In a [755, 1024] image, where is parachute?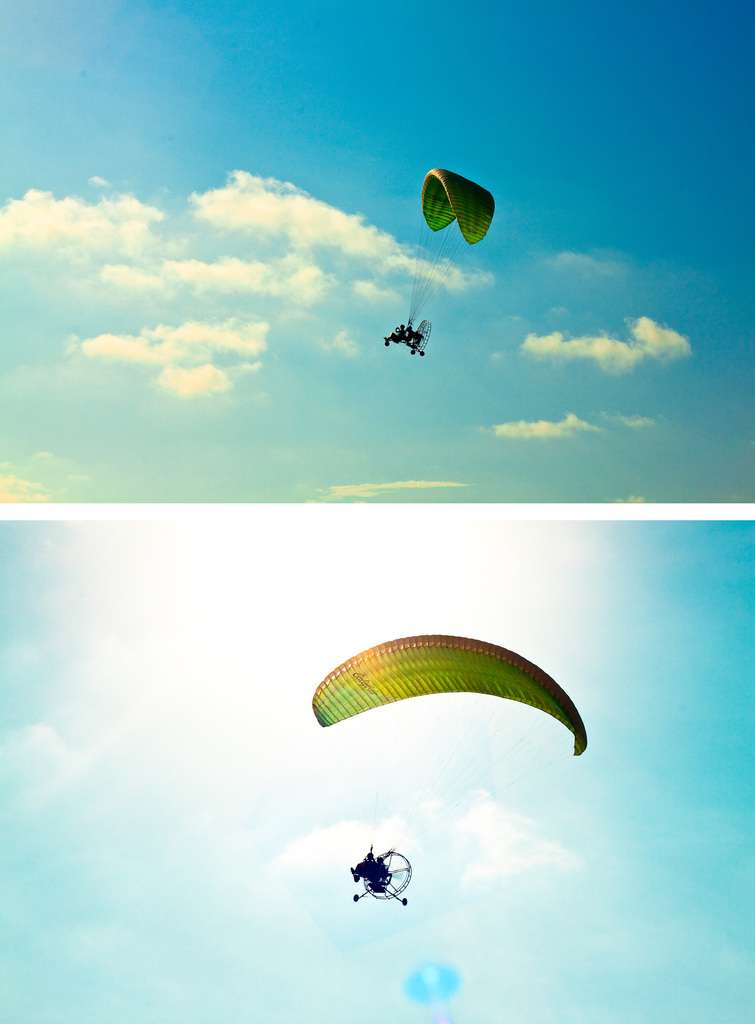
305/632/601/906.
